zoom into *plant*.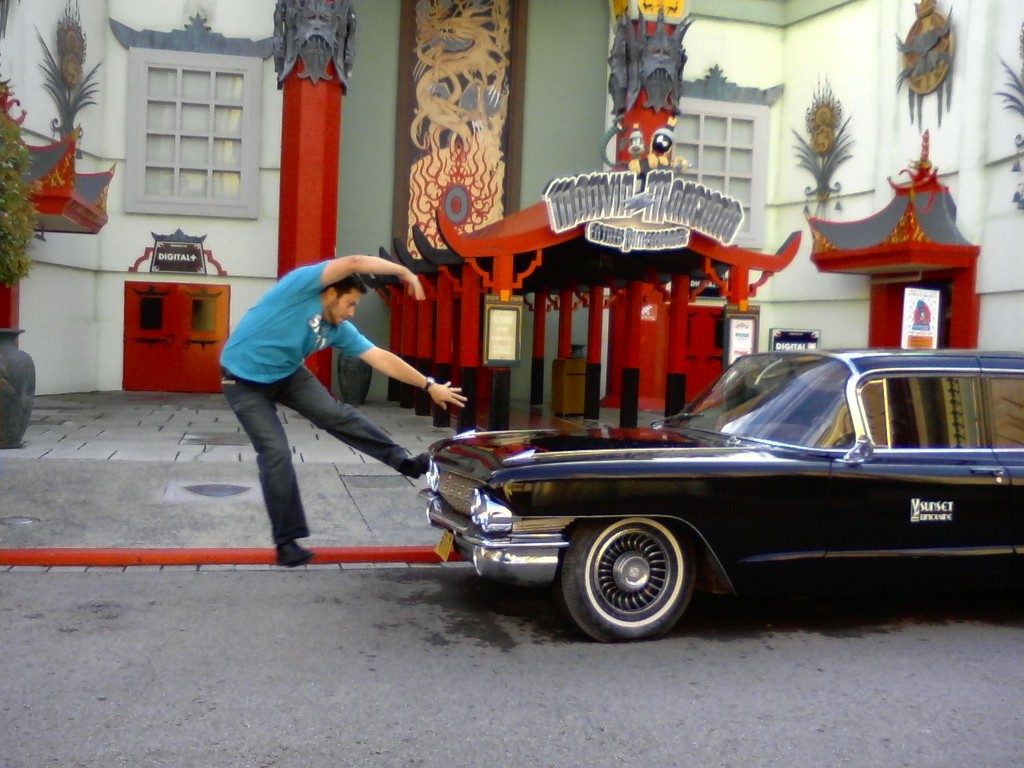
Zoom target: left=32, top=27, right=108, bottom=138.
